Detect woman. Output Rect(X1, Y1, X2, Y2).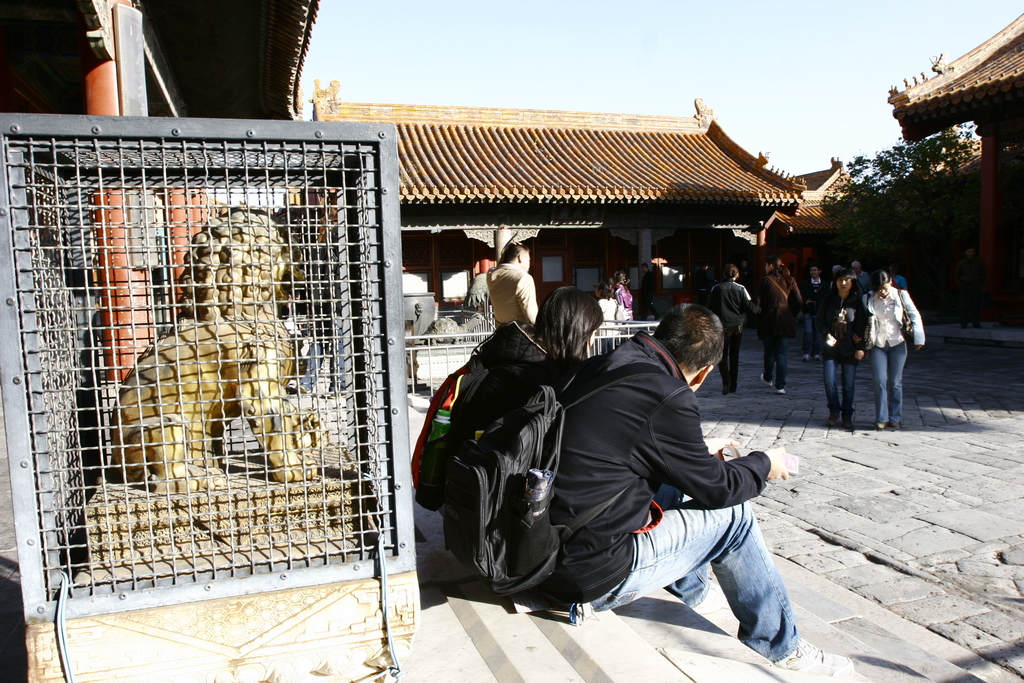
Rect(852, 272, 922, 429).
